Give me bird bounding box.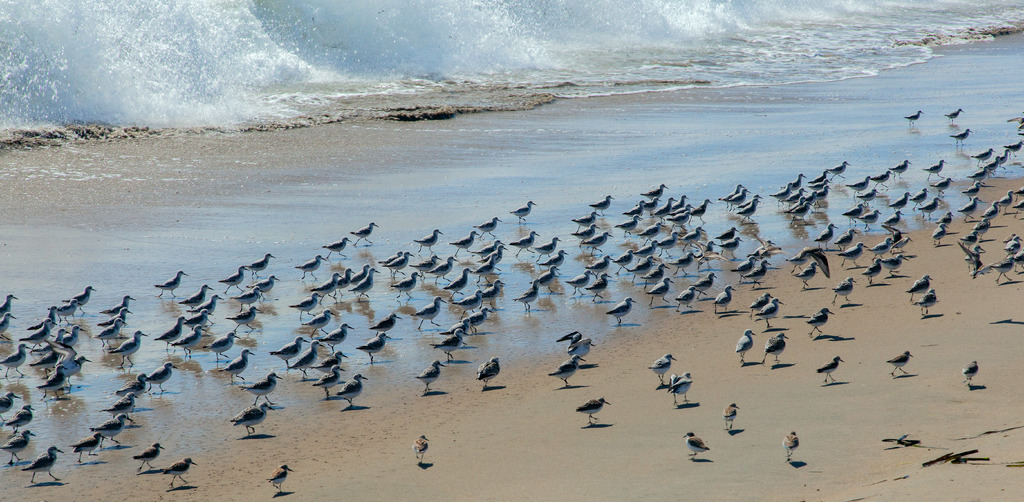
<bbox>645, 197, 659, 219</bbox>.
